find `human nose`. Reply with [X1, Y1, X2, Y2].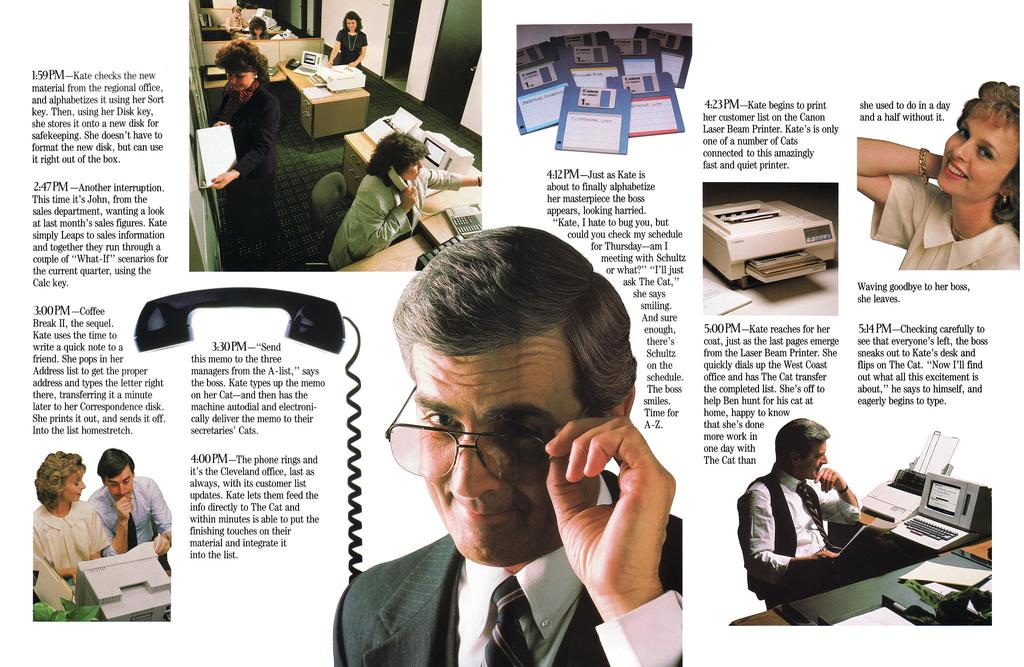
[953, 139, 972, 165].
